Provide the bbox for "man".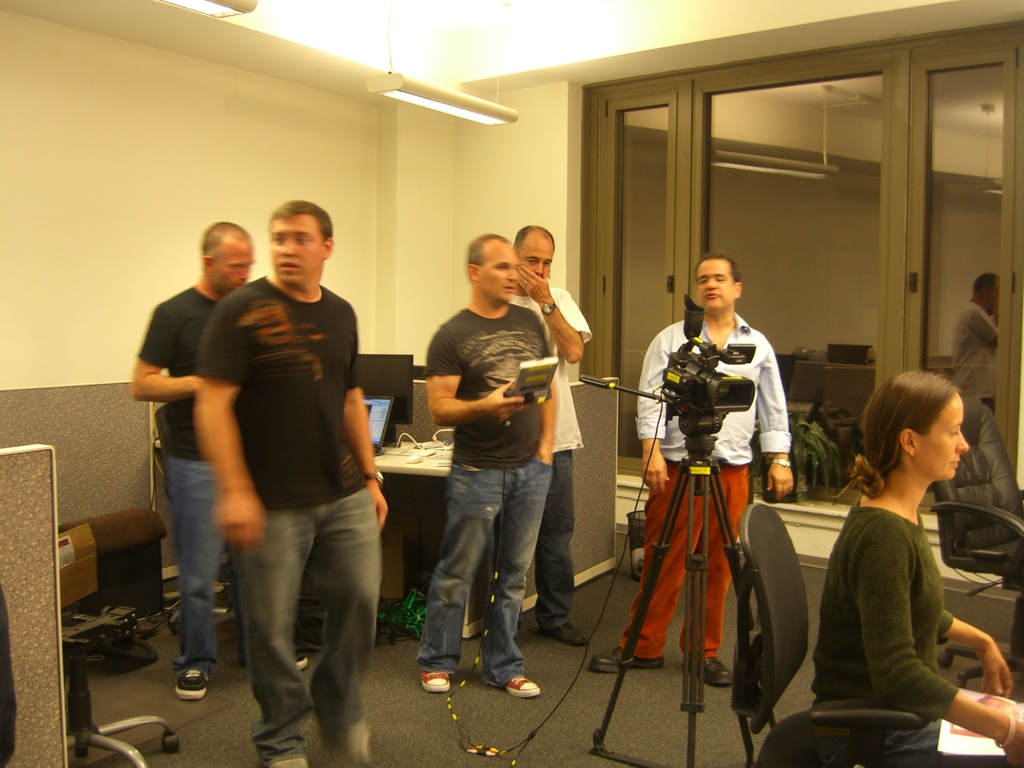
locate(587, 254, 789, 691).
